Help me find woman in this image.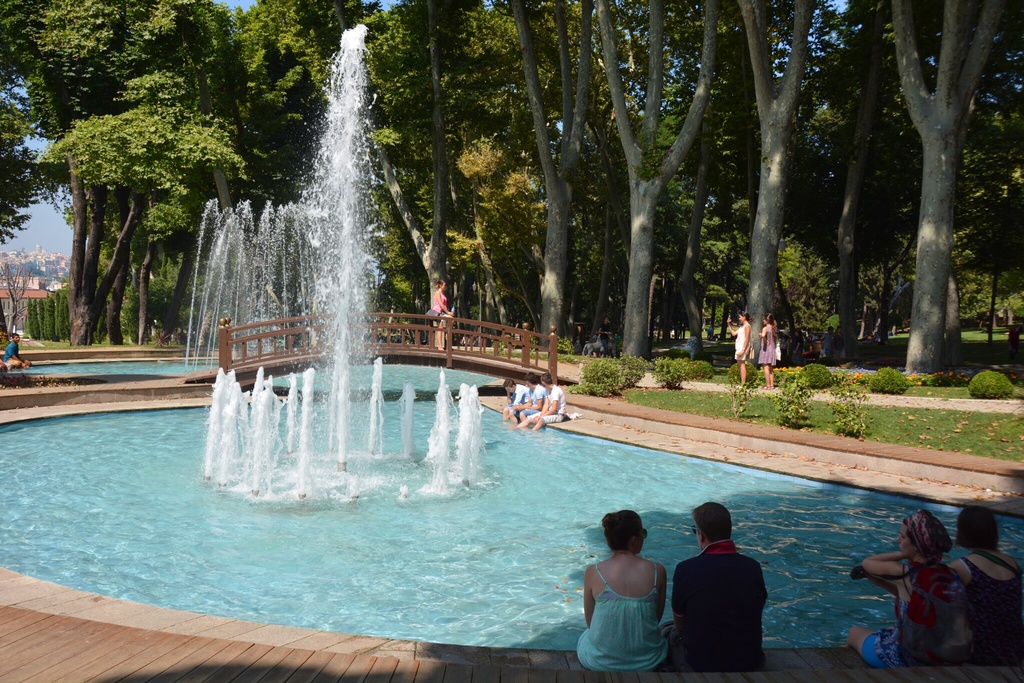
Found it: 755, 314, 778, 390.
